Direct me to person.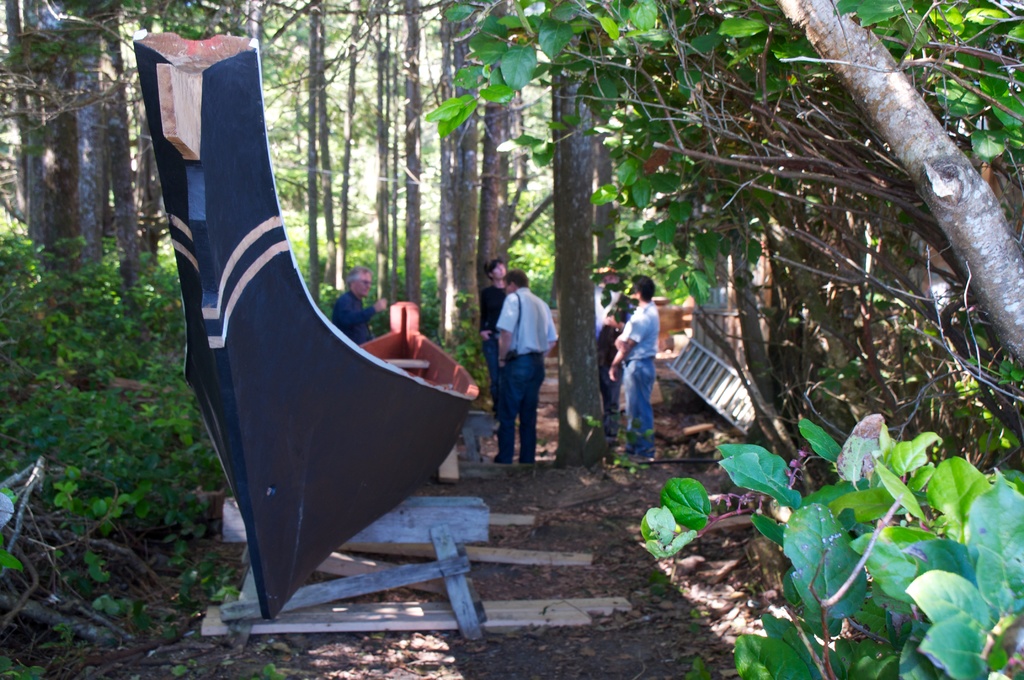
Direction: x1=611 y1=277 x2=679 y2=468.
